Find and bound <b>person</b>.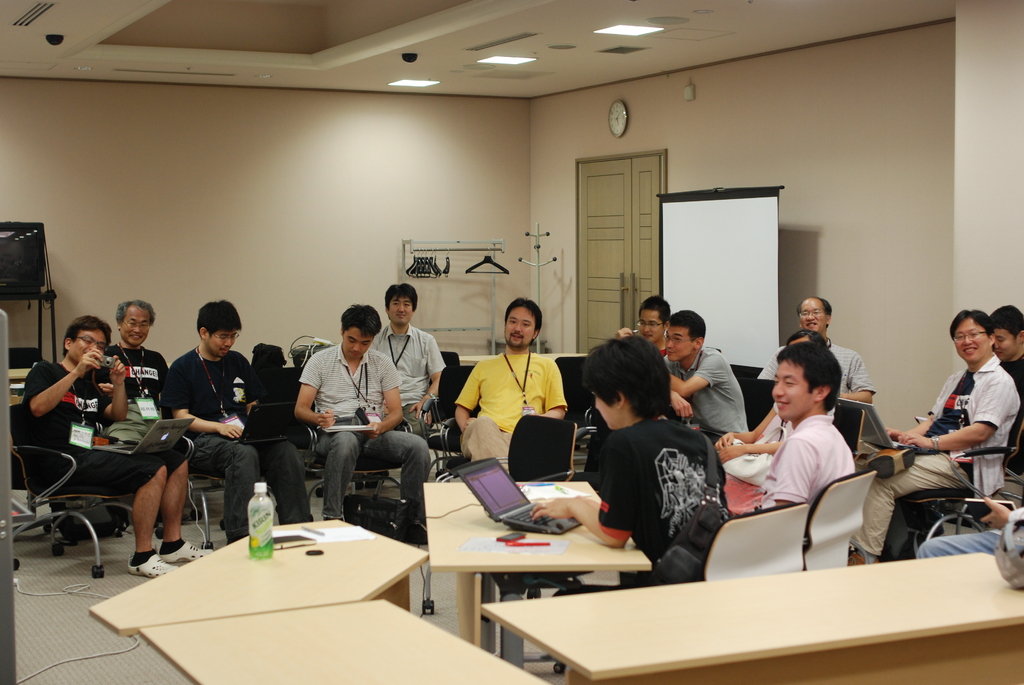
Bound: [989, 299, 1023, 484].
